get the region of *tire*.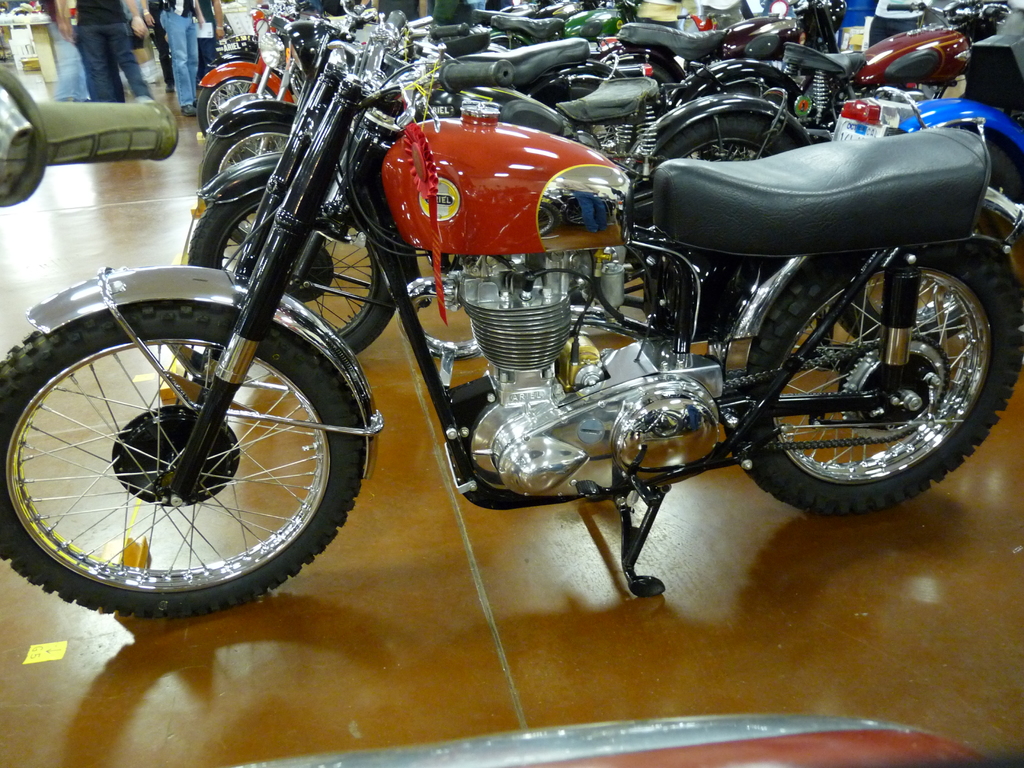
l=10, t=300, r=343, b=628.
